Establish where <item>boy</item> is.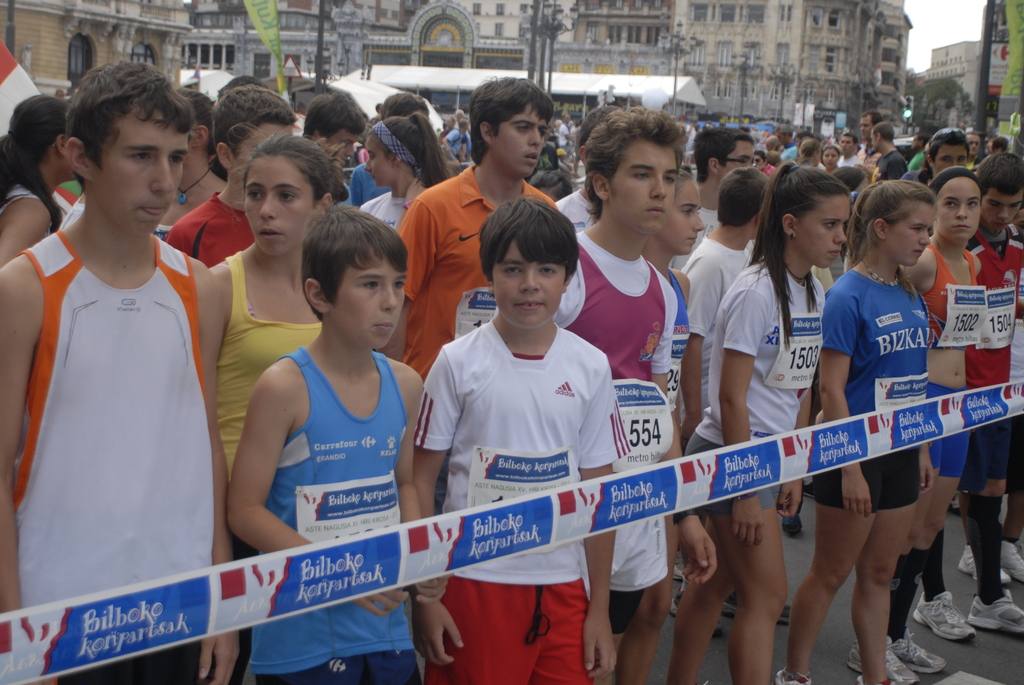
Established at locate(375, 75, 557, 517).
